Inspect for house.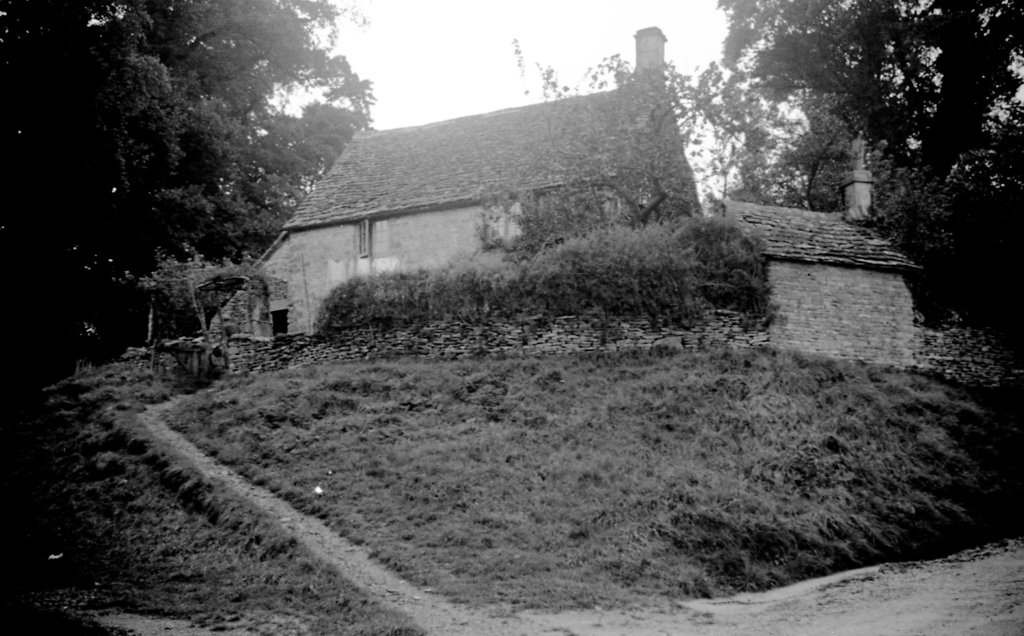
Inspection: box(753, 172, 925, 366).
